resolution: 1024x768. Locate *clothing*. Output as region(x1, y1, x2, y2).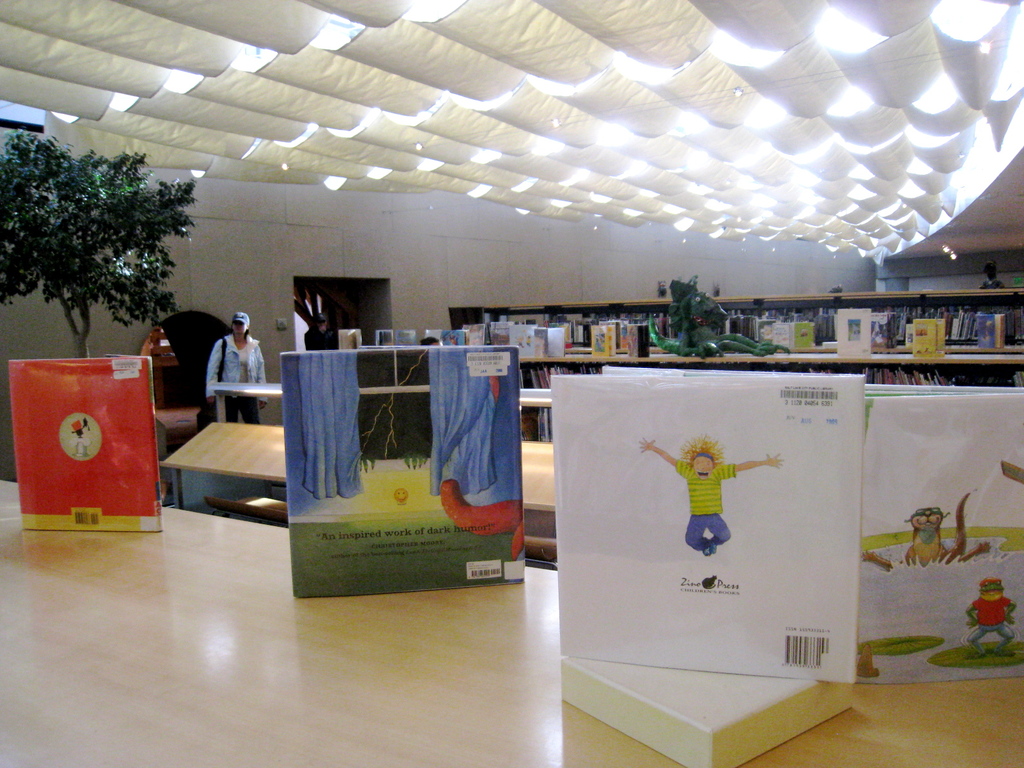
region(972, 593, 1009, 646).
